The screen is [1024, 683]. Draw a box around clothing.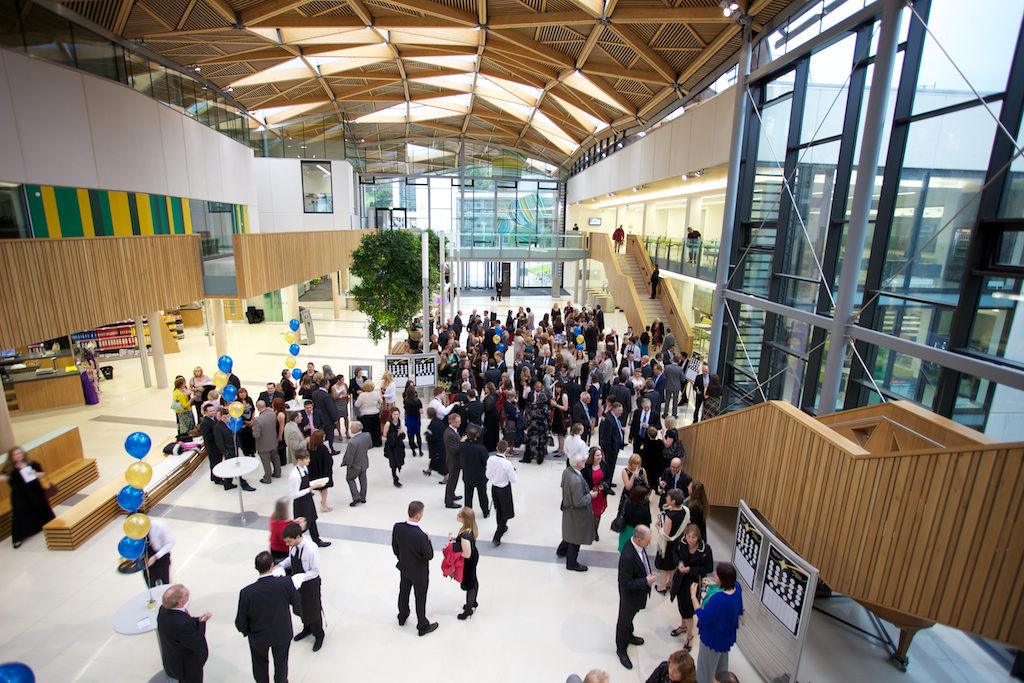
5, 457, 57, 546.
